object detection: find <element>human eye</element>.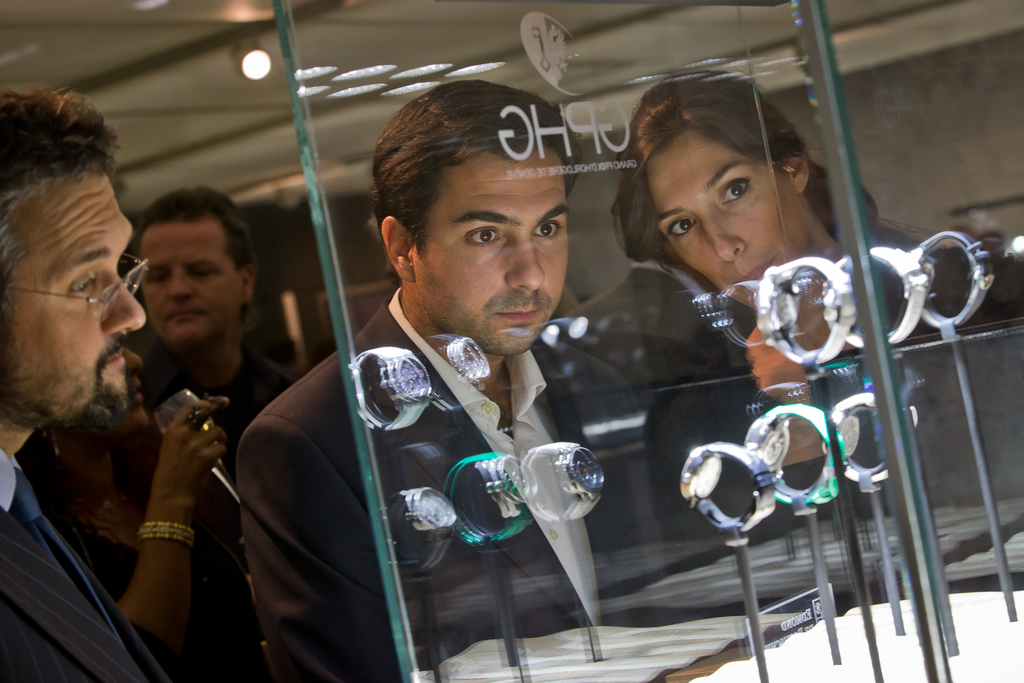
{"x1": 535, "y1": 216, "x2": 561, "y2": 242}.
